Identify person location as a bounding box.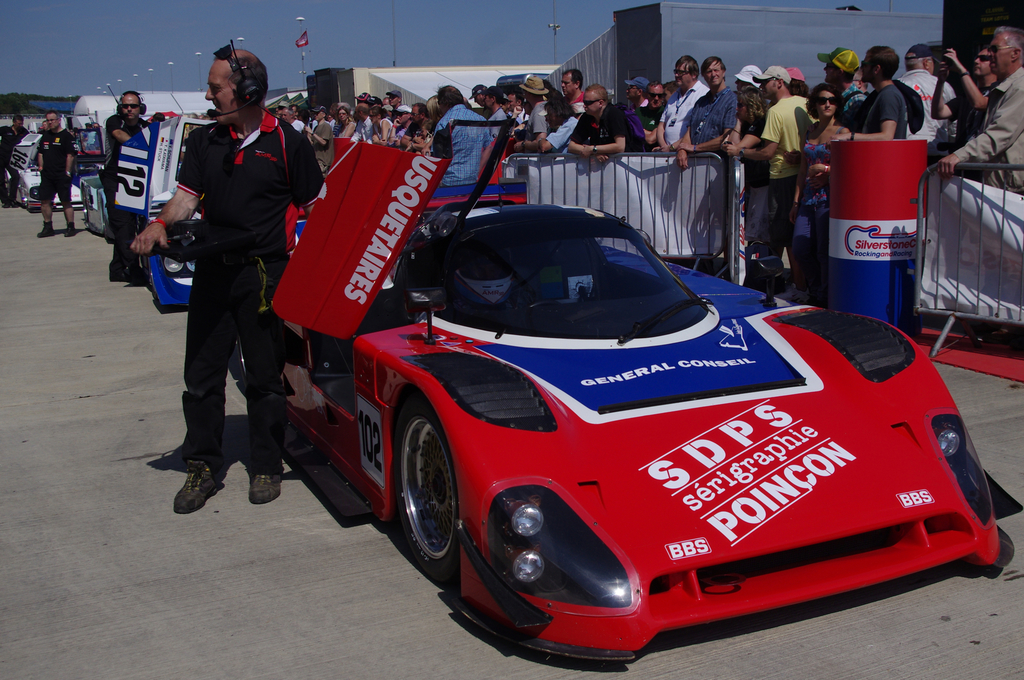
left=410, top=102, right=425, bottom=149.
